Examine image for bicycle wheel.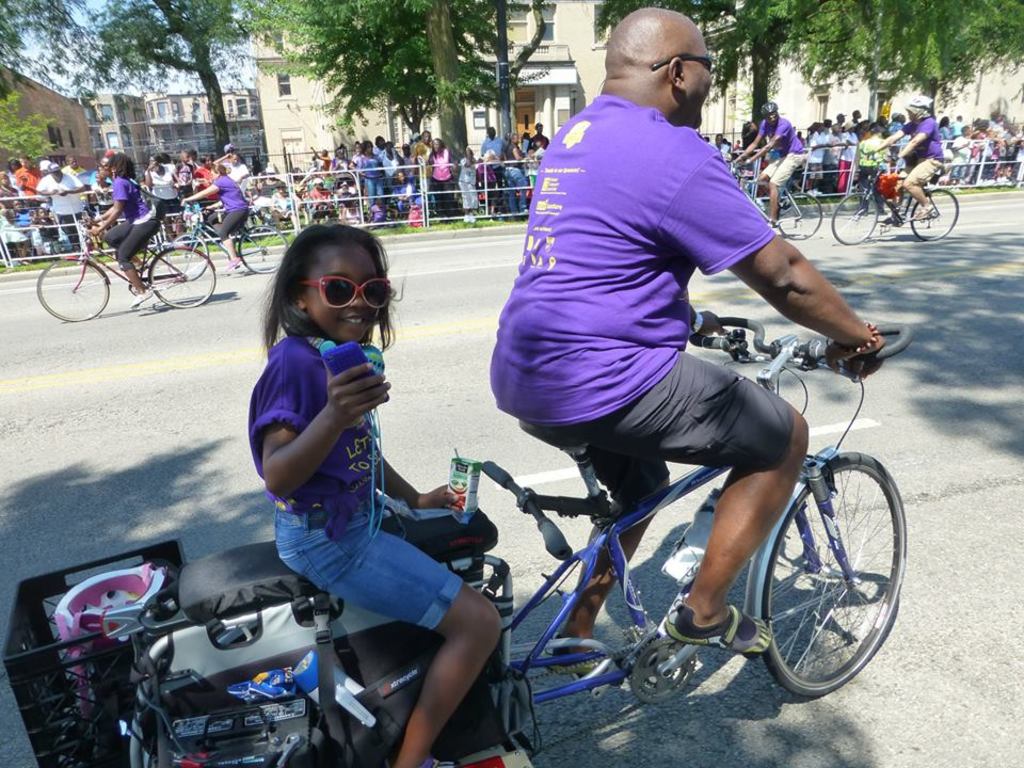
Examination result: [left=35, top=254, right=108, bottom=319].
